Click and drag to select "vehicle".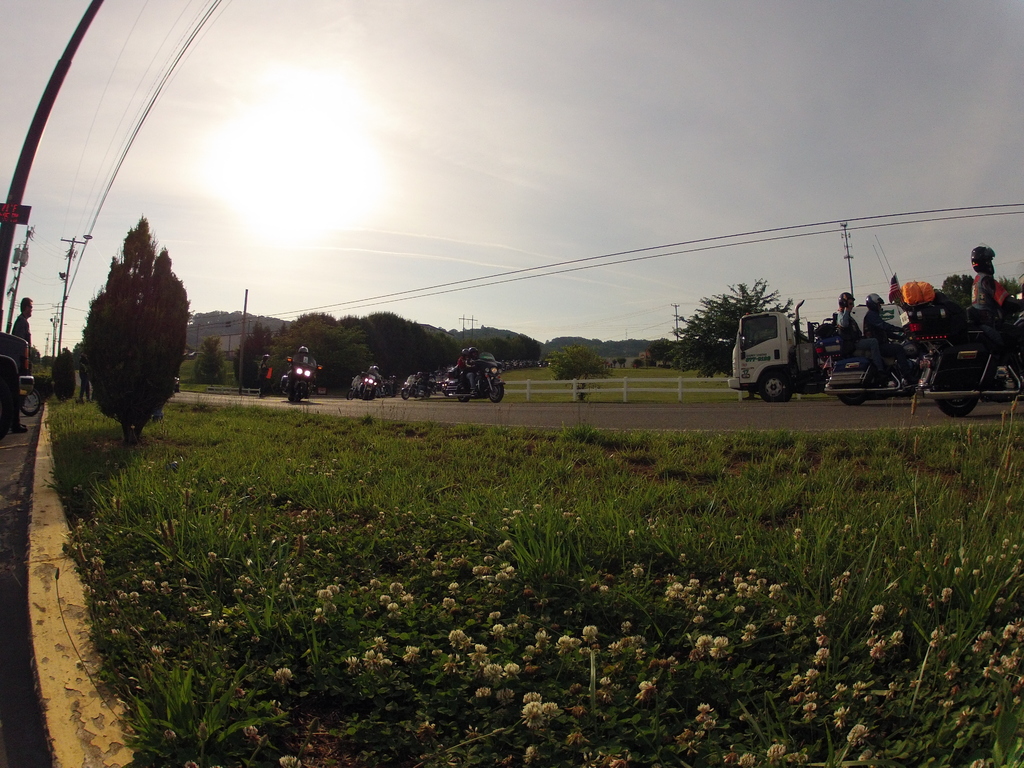
Selection: [442,352,503,405].
